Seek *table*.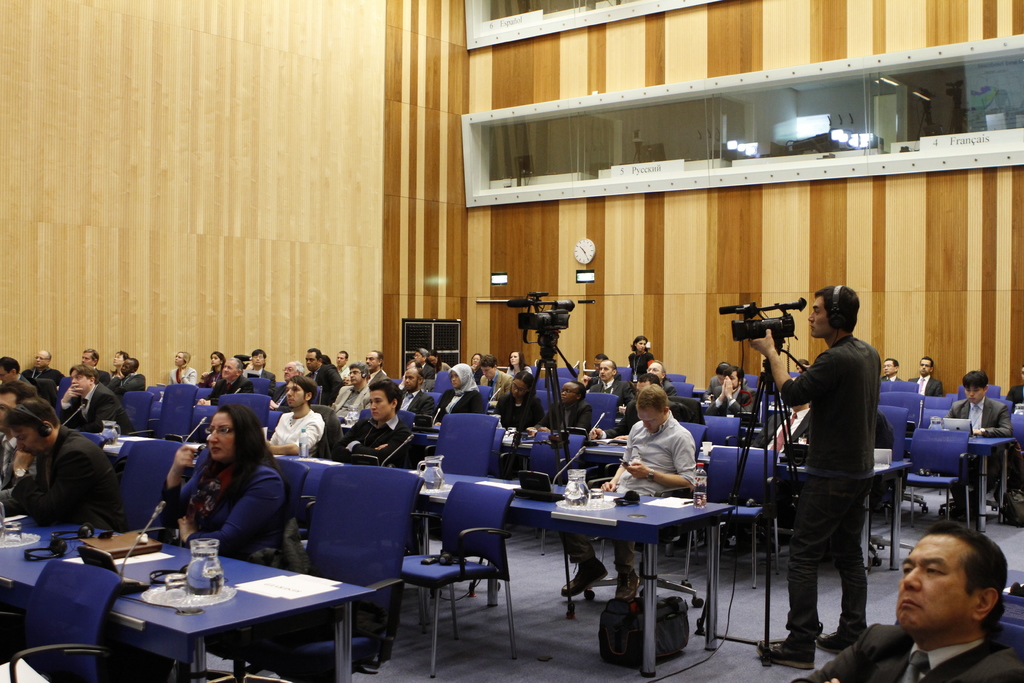
bbox=[420, 399, 909, 577].
